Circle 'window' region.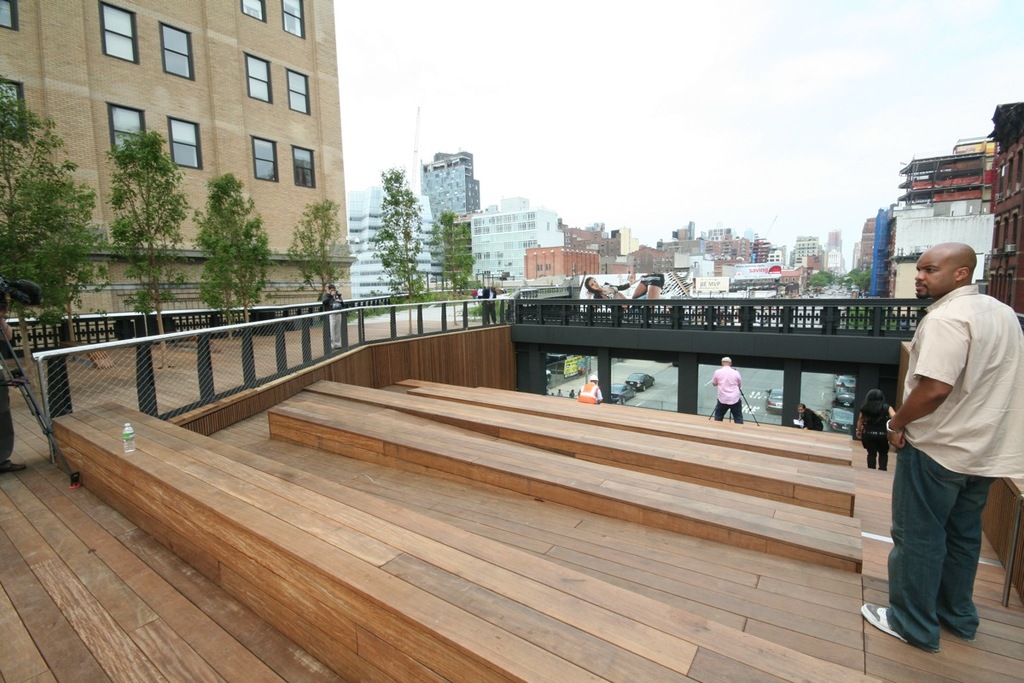
Region: detection(251, 134, 280, 182).
